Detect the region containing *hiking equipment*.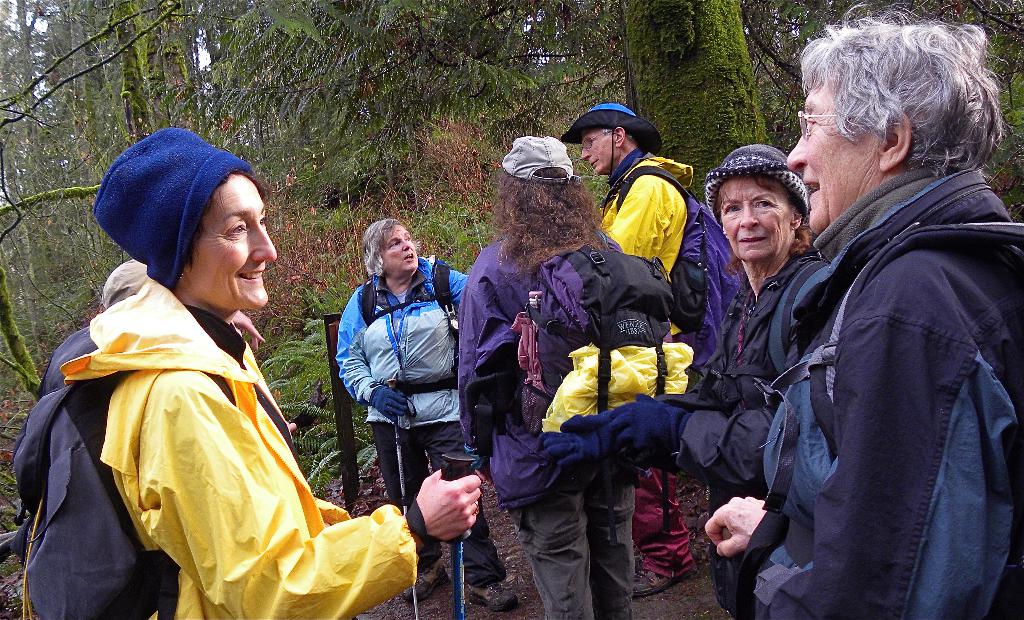
left=385, top=382, right=418, bottom=619.
